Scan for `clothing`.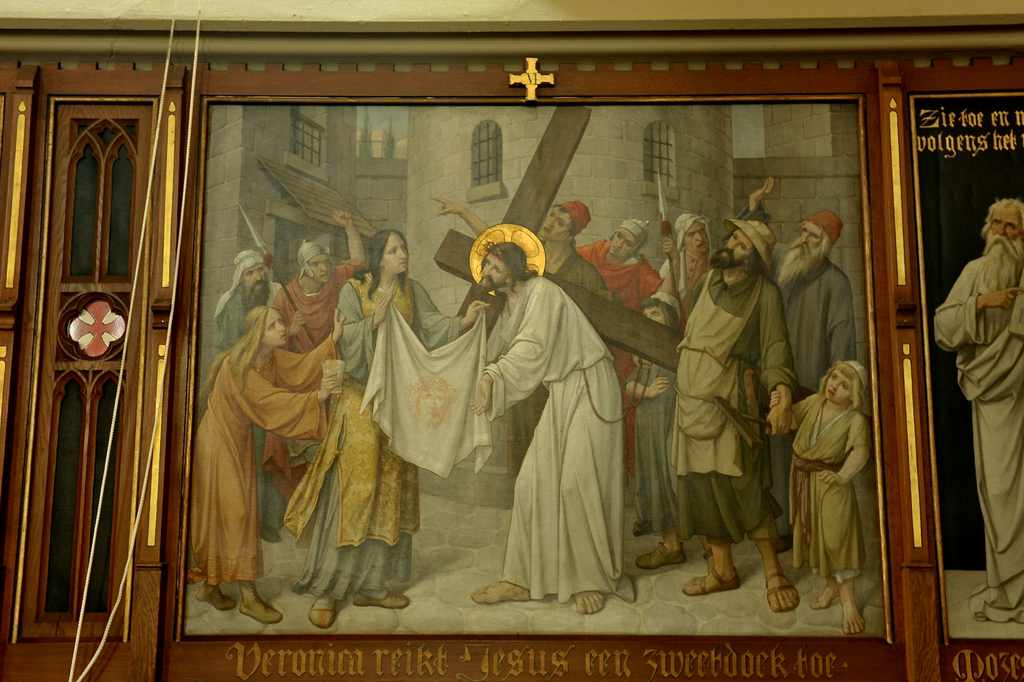
Scan result: <region>770, 260, 856, 526</region>.
